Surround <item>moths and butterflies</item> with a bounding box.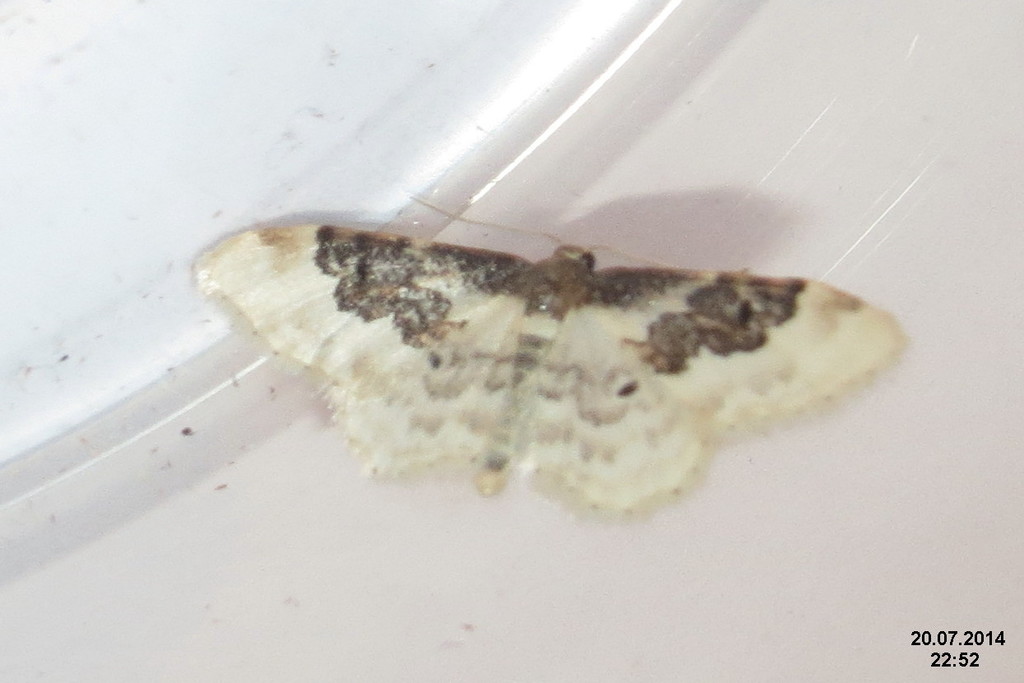
(x1=197, y1=193, x2=915, y2=518).
